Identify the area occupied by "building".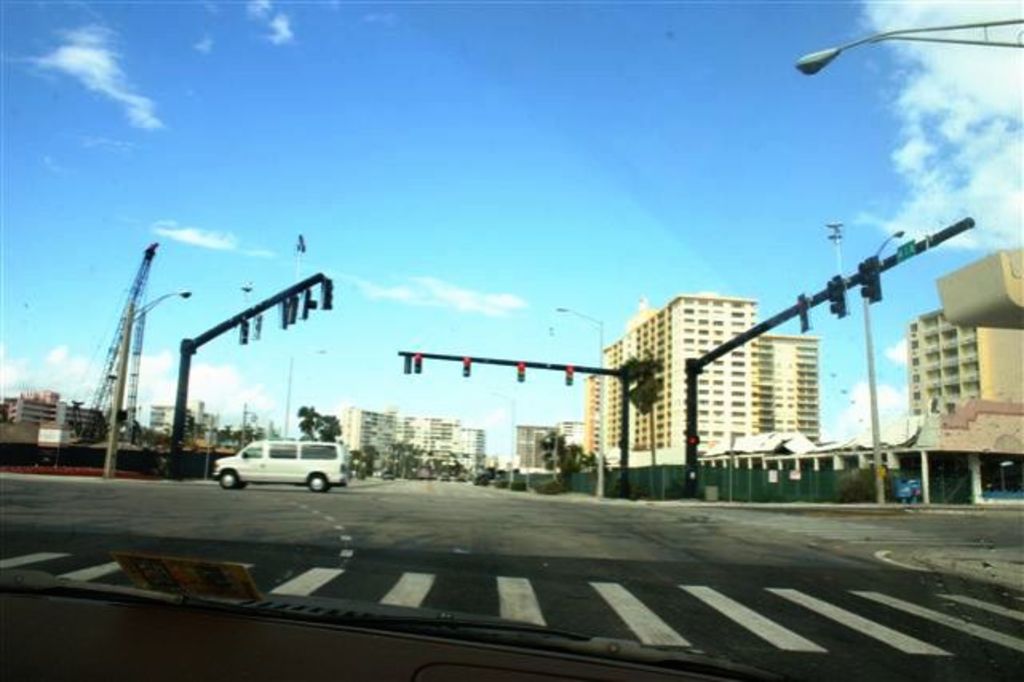
Area: bbox(519, 414, 589, 492).
